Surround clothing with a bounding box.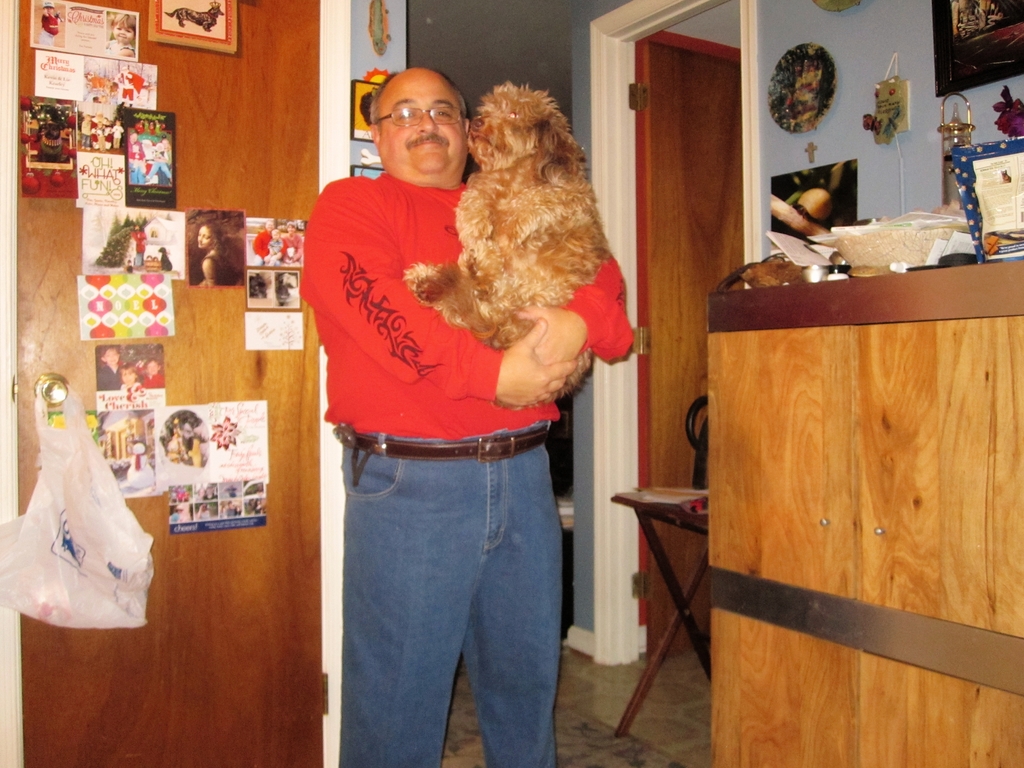
199 252 237 284.
